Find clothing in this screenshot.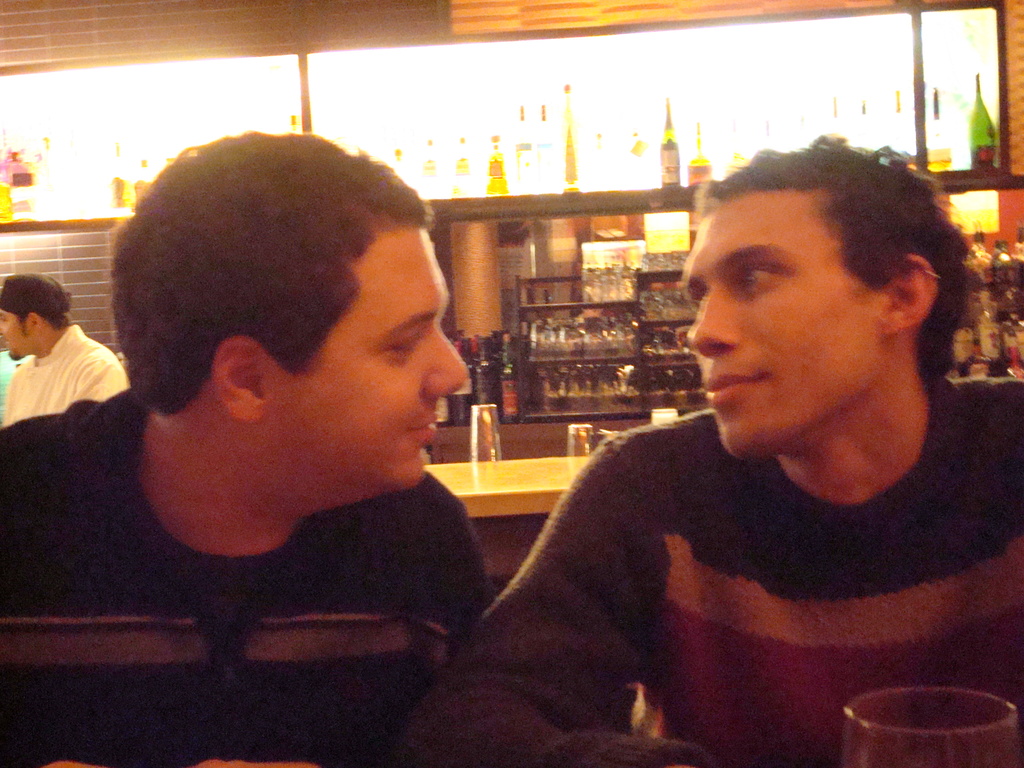
The bounding box for clothing is bbox(0, 388, 489, 767).
